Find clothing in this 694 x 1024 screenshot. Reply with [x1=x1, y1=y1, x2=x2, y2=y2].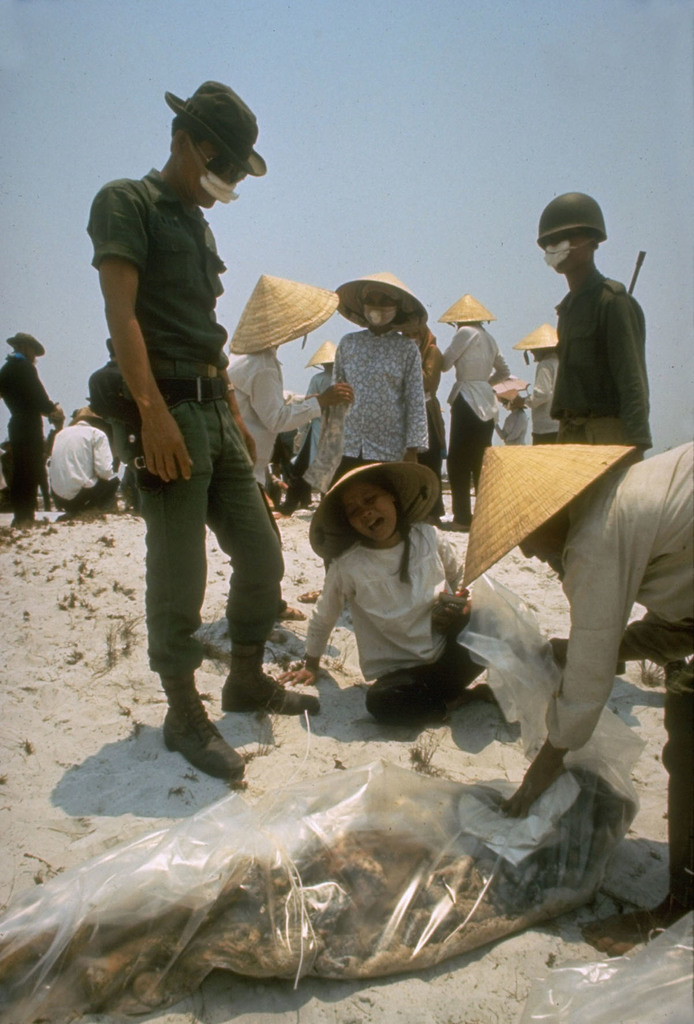
[x1=83, y1=168, x2=287, y2=678].
